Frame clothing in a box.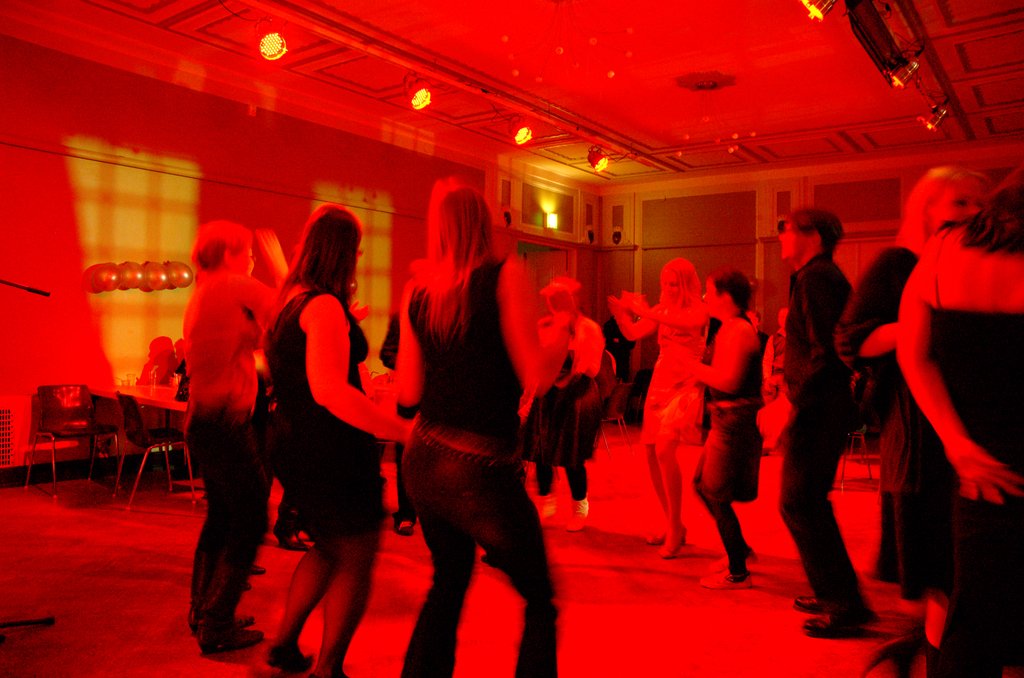
l=262, t=285, r=383, b=543.
